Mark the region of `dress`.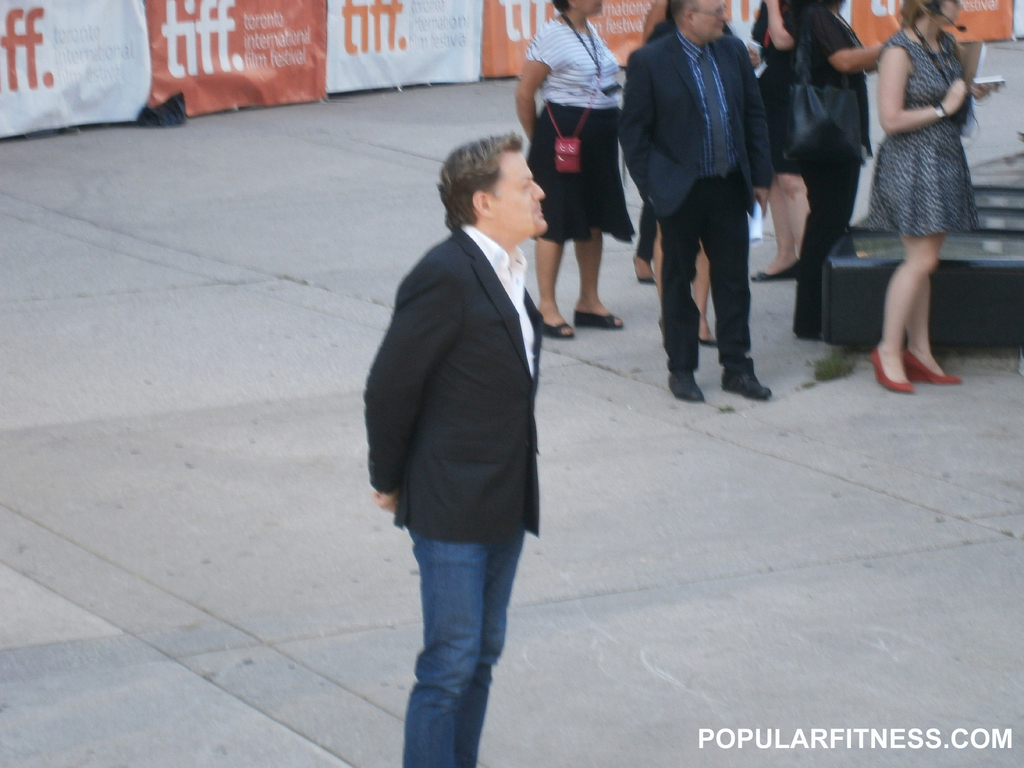
Region: <box>870,28,977,240</box>.
